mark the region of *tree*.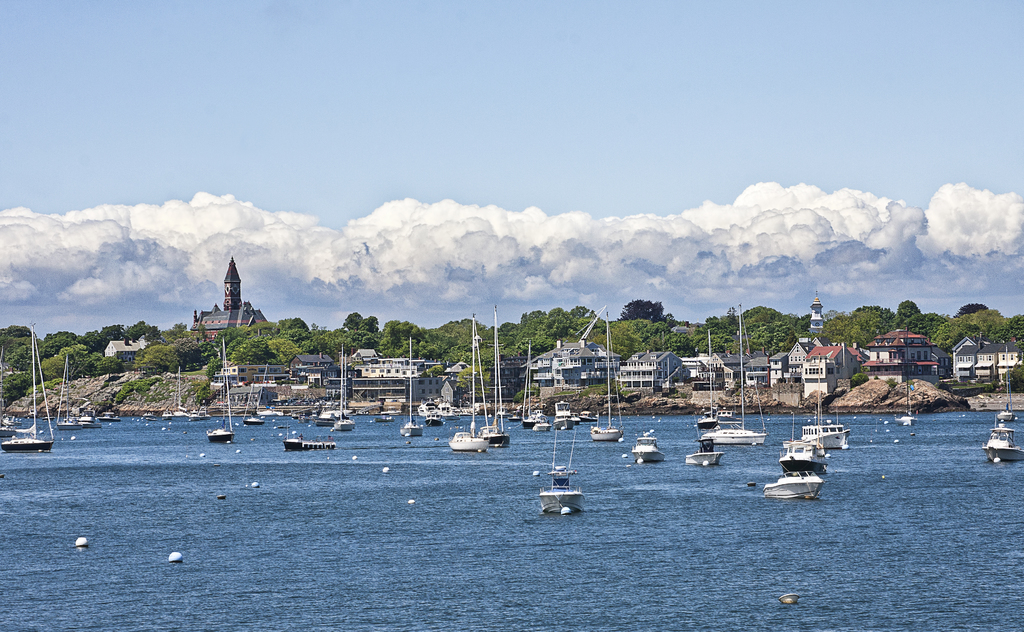
Region: select_region(745, 320, 767, 356).
